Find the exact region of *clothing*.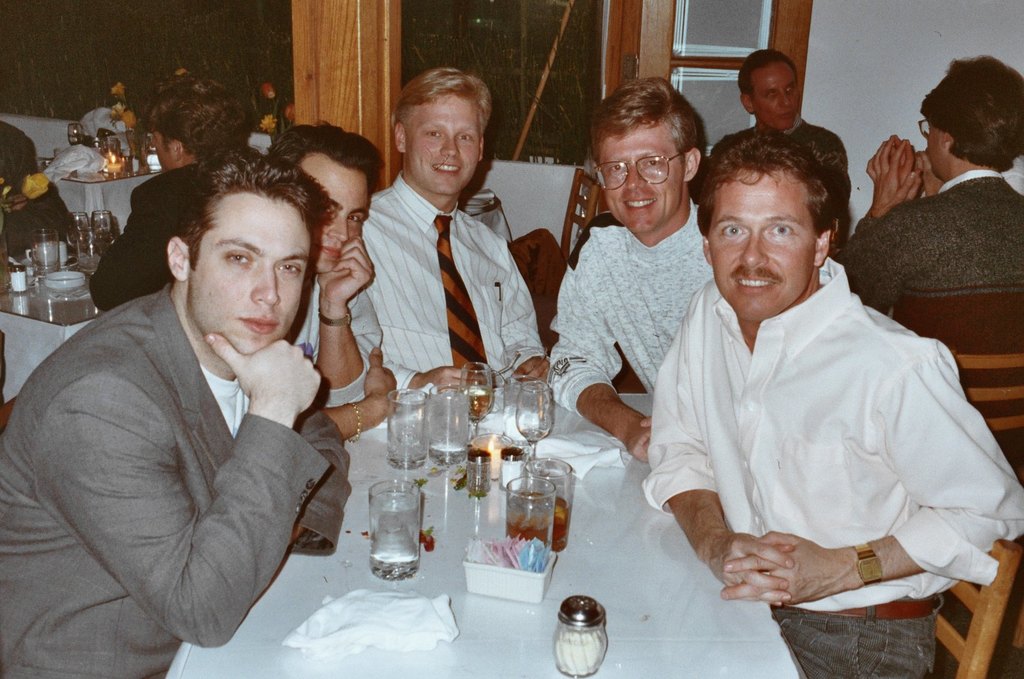
Exact region: (left=696, top=113, right=851, bottom=255).
